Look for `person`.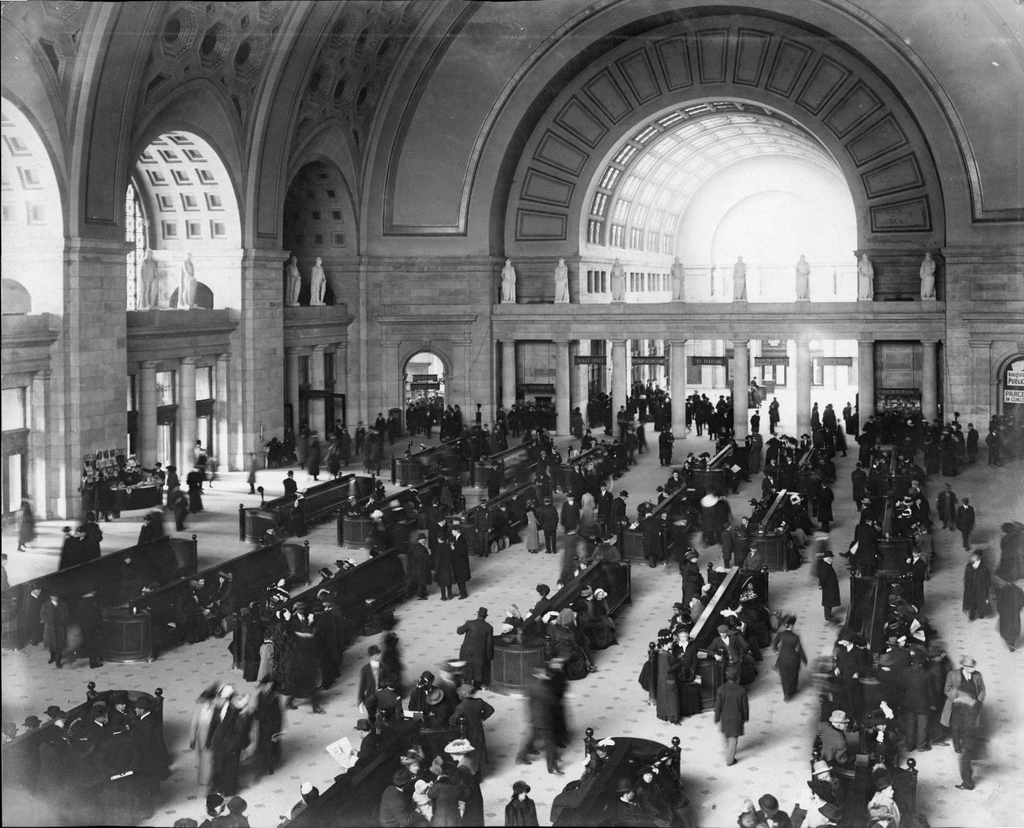
Found: [187,466,206,516].
